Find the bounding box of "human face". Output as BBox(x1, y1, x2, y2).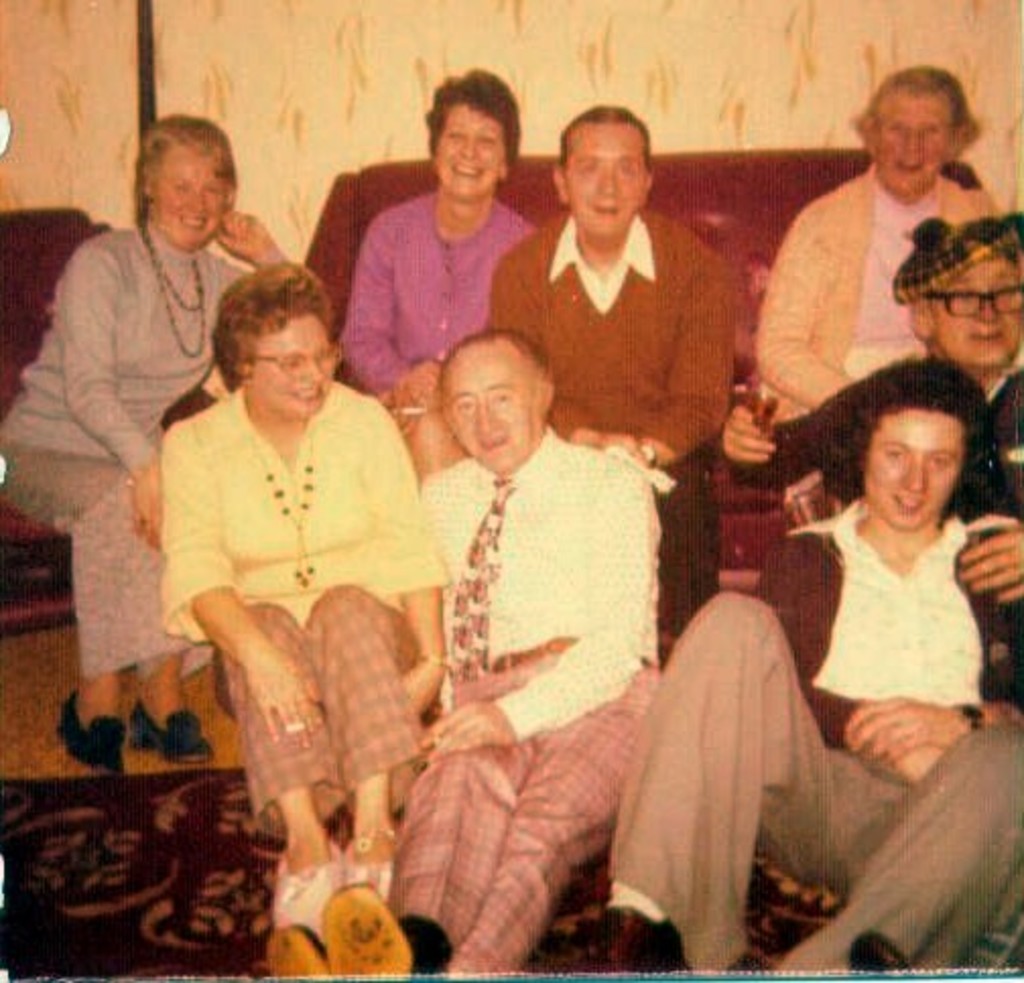
BBox(250, 313, 339, 414).
